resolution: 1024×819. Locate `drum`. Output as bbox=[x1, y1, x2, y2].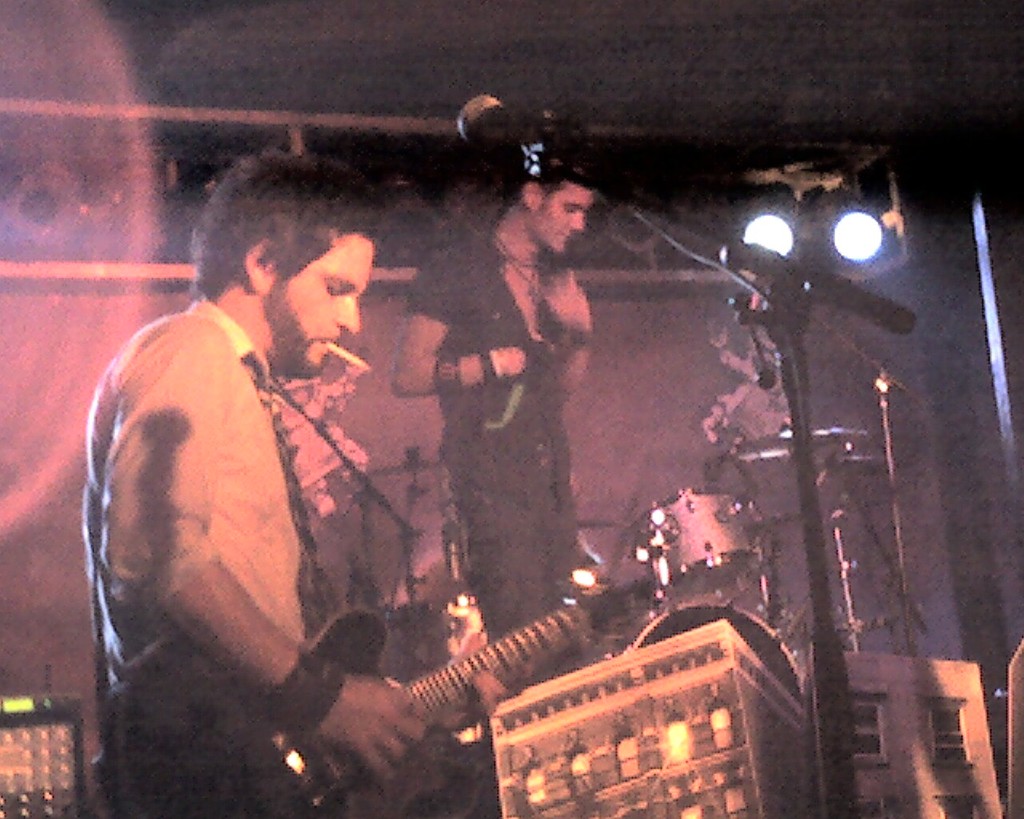
bbox=[623, 601, 805, 709].
